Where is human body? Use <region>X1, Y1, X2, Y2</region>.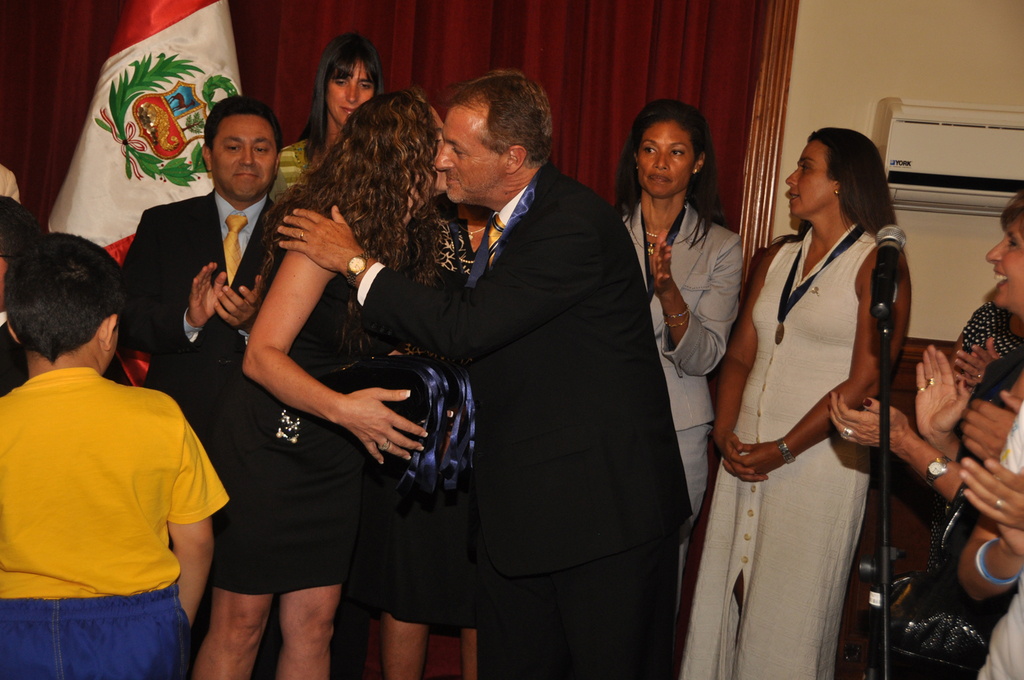
<region>619, 203, 740, 508</region>.
